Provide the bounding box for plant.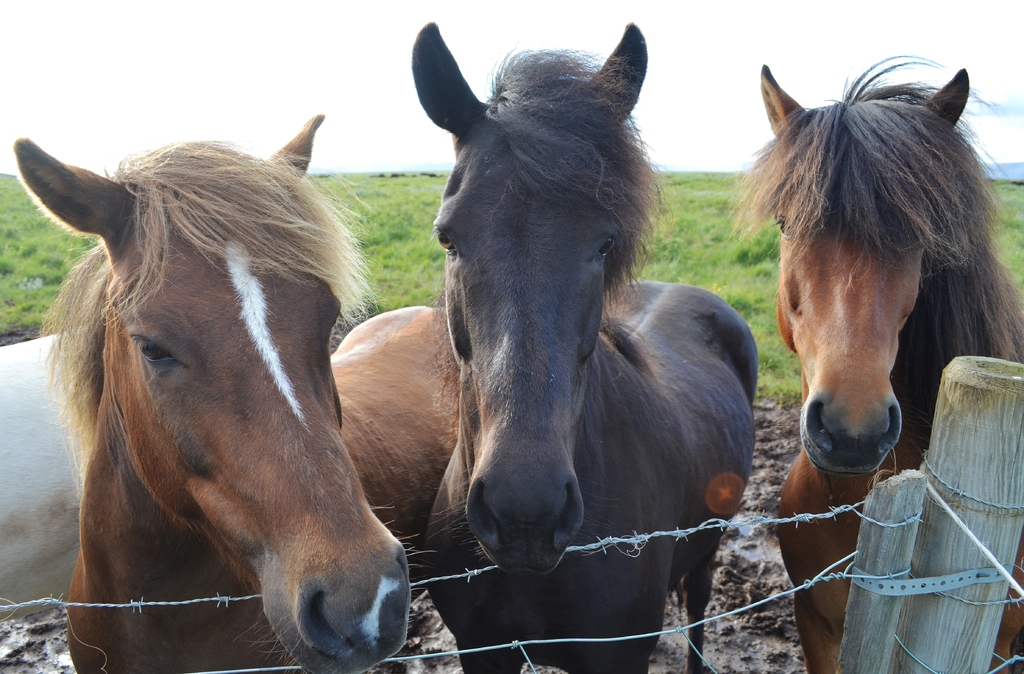
(x1=988, y1=174, x2=1023, y2=283).
